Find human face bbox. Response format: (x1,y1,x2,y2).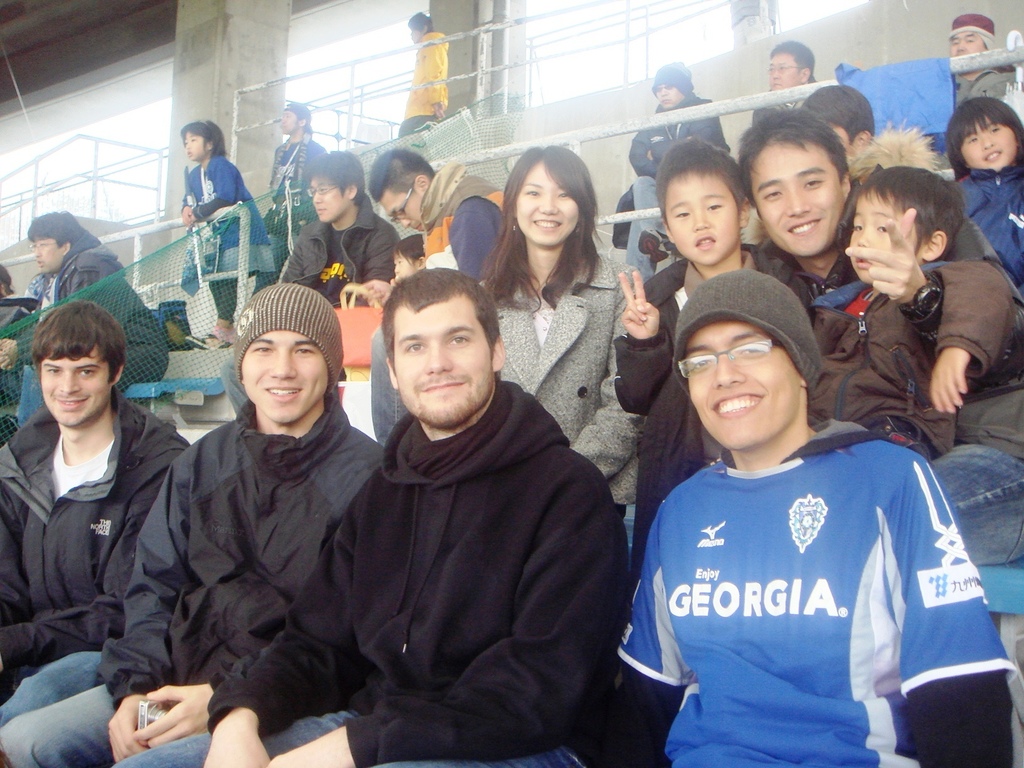
(655,83,682,108).
